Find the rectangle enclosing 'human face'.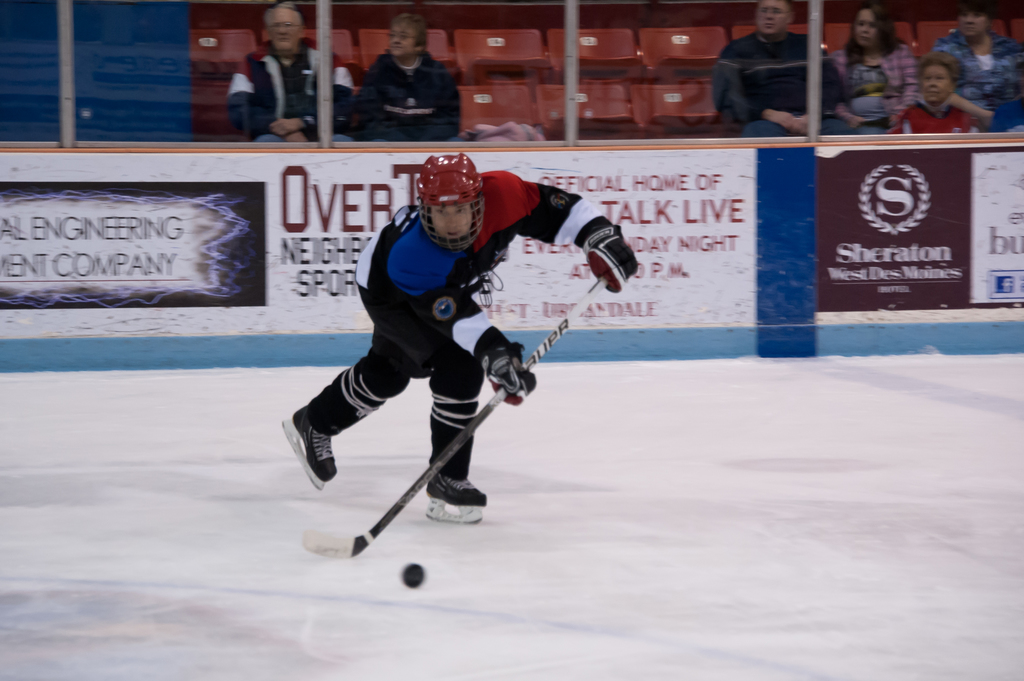
(428, 203, 476, 239).
